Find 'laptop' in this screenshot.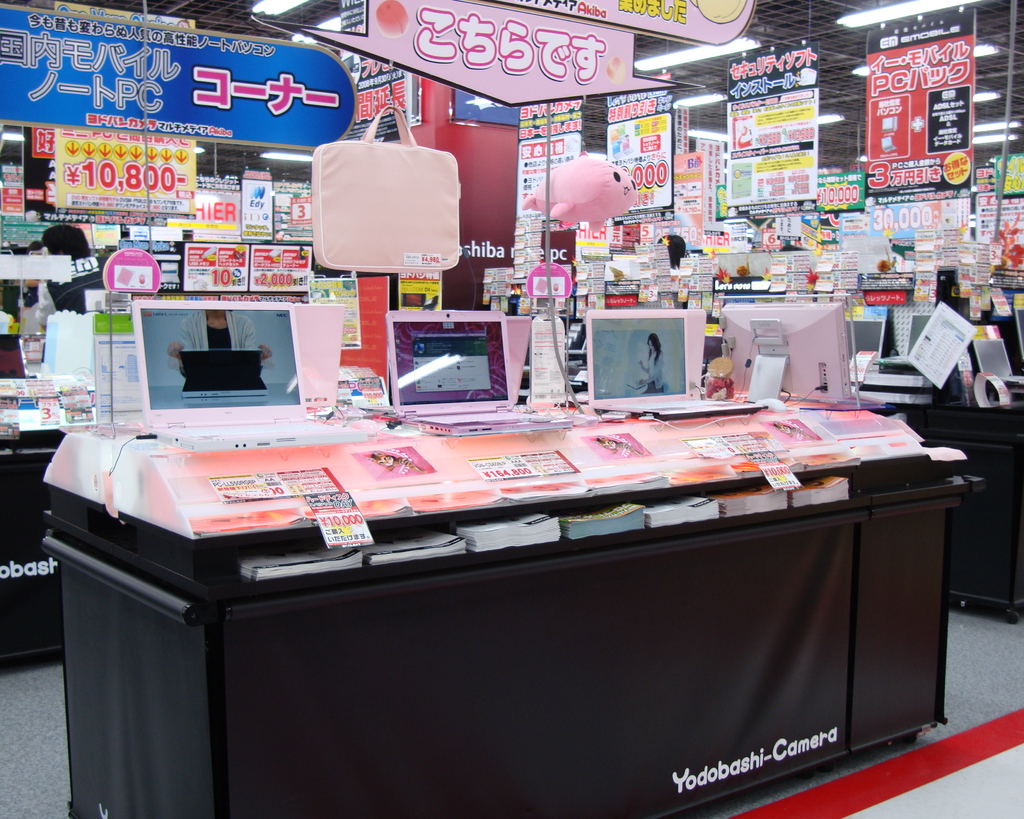
The bounding box for 'laptop' is crop(389, 311, 571, 434).
